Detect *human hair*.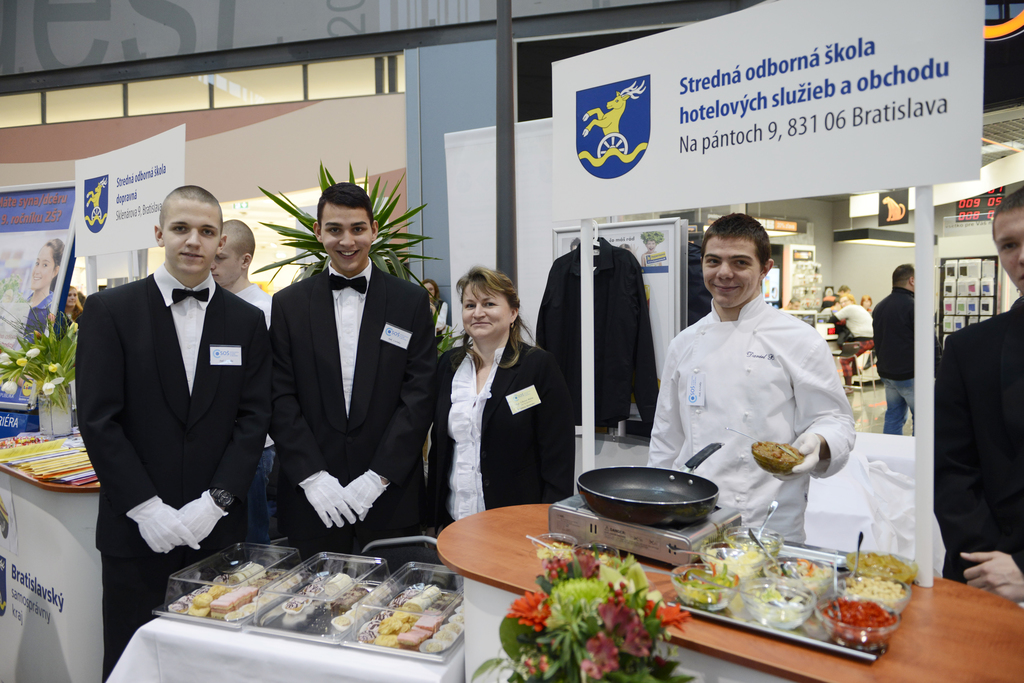
Detected at bbox(991, 189, 1023, 236).
